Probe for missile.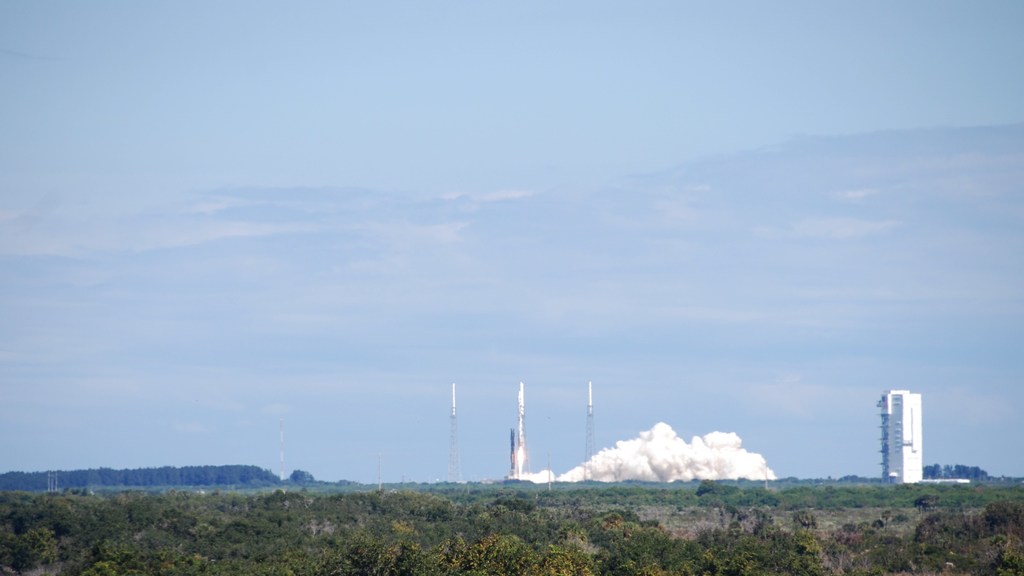
Probe result: [449, 381, 459, 418].
